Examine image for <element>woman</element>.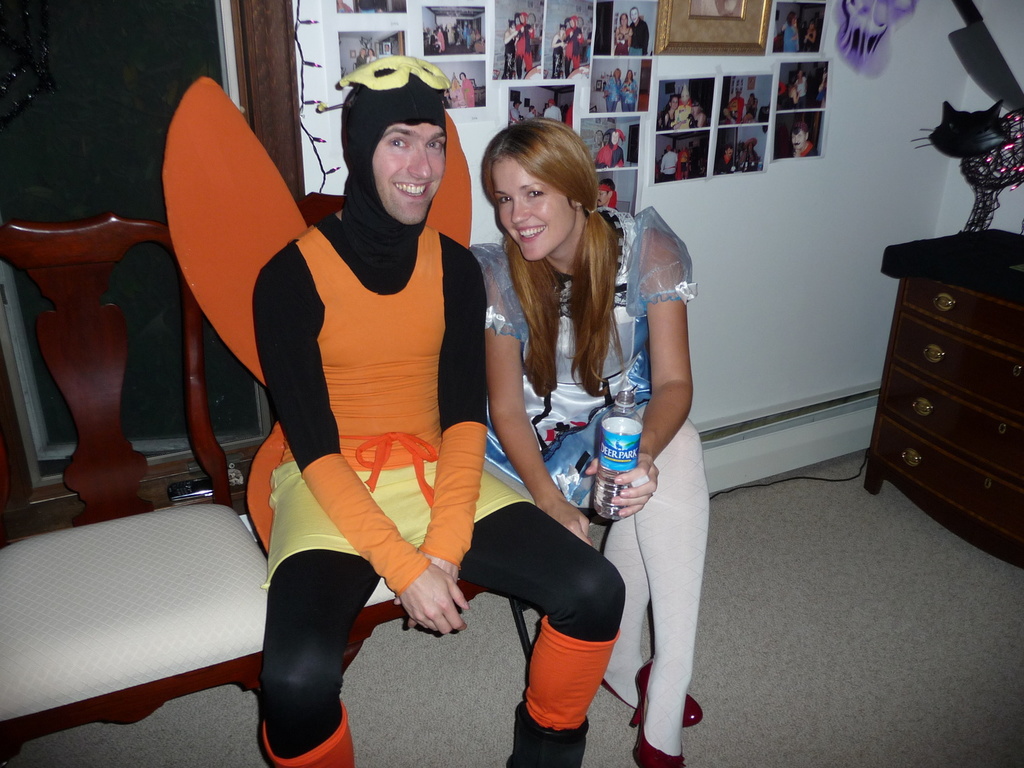
Examination result: <region>784, 12, 798, 51</region>.
